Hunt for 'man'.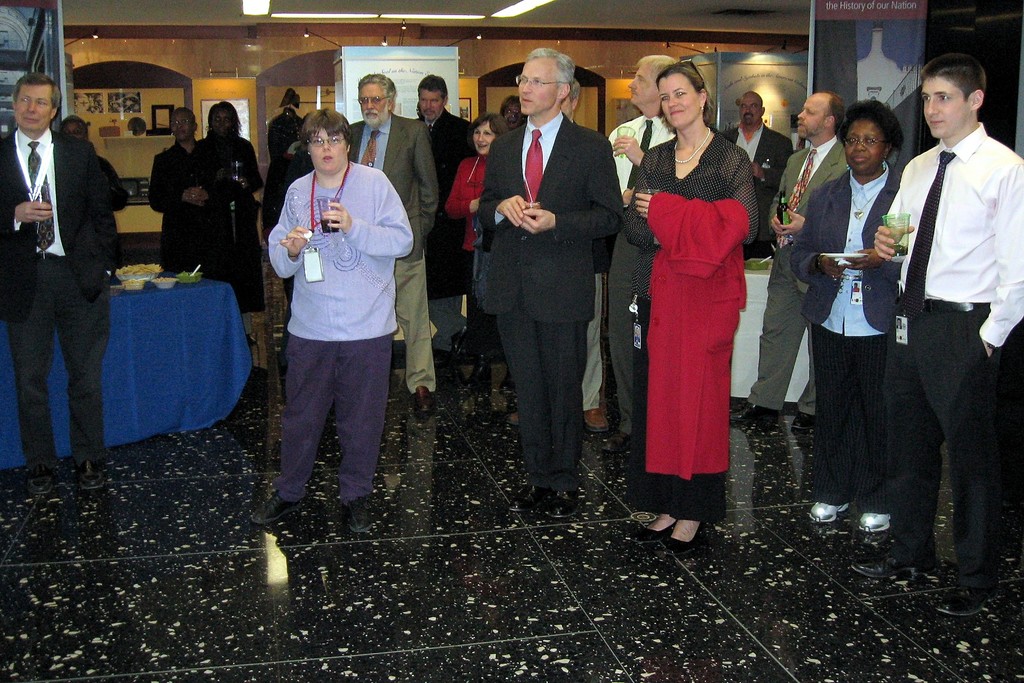
Hunted down at select_region(727, 92, 848, 435).
